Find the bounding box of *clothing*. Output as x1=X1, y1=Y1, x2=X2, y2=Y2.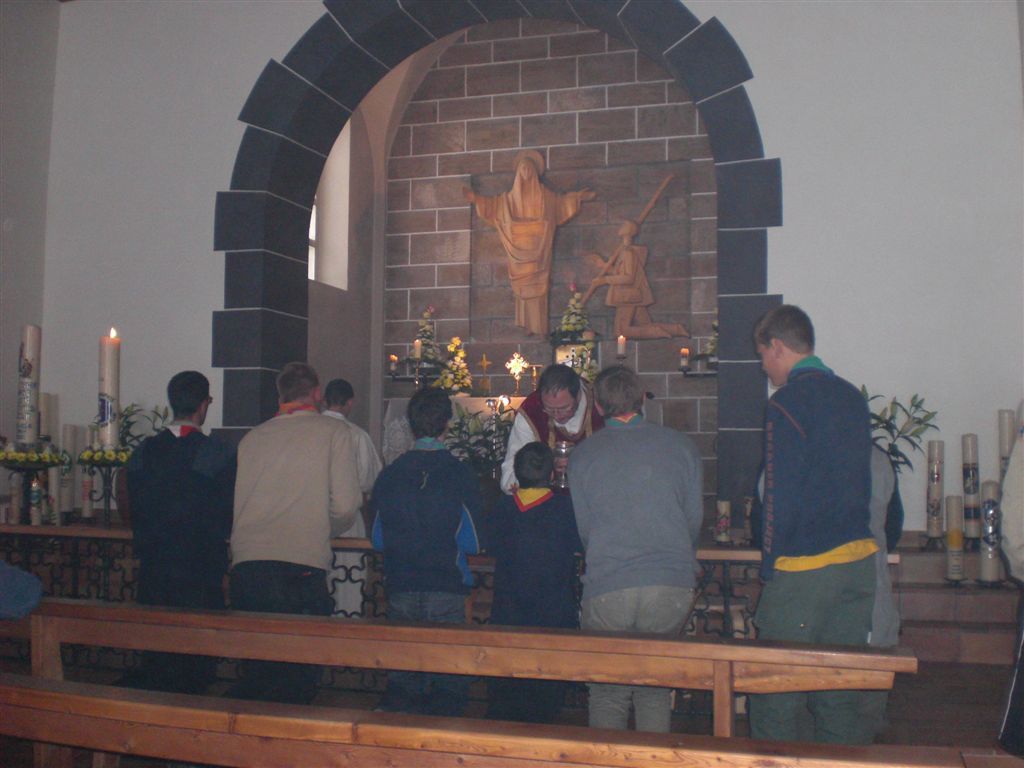
x1=735, y1=326, x2=889, y2=667.
